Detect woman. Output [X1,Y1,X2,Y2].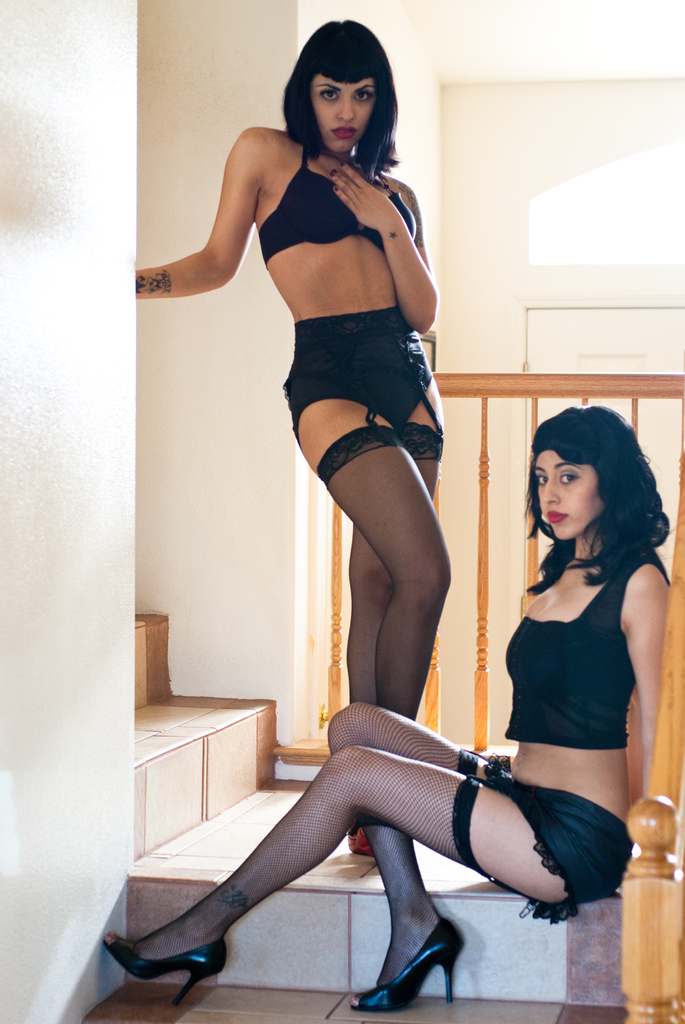
[127,12,436,860].
